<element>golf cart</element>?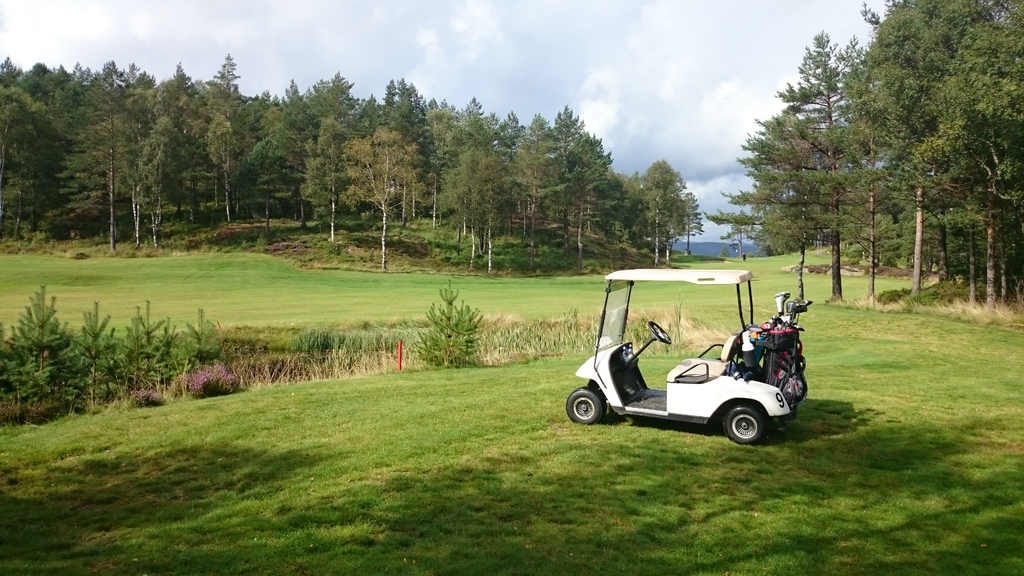
(565,269,795,445)
